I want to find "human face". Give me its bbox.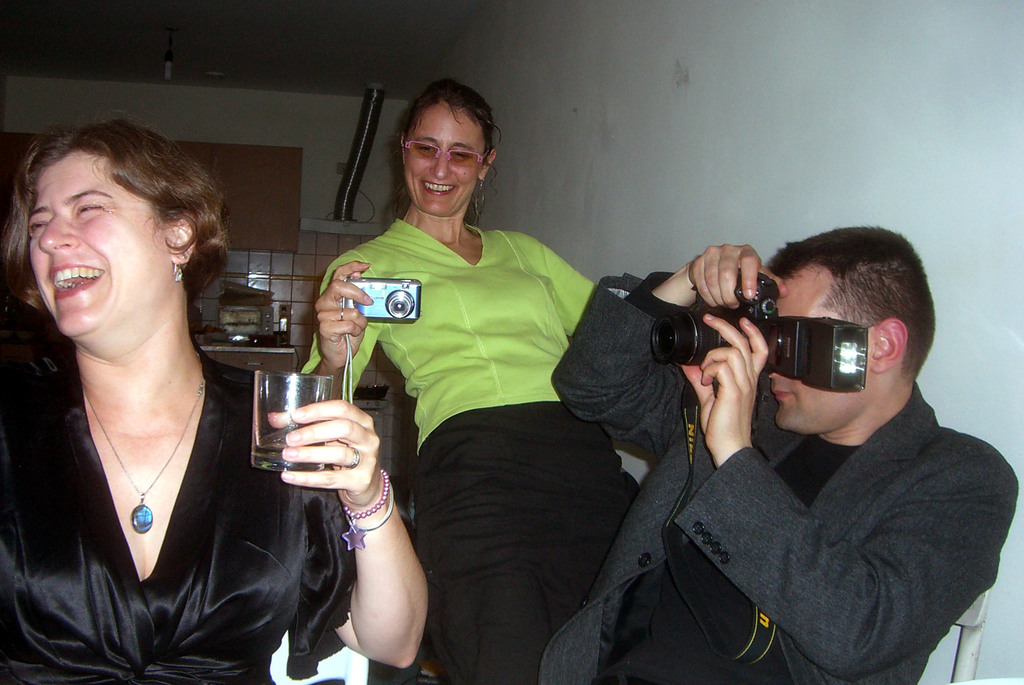
locate(766, 280, 870, 430).
